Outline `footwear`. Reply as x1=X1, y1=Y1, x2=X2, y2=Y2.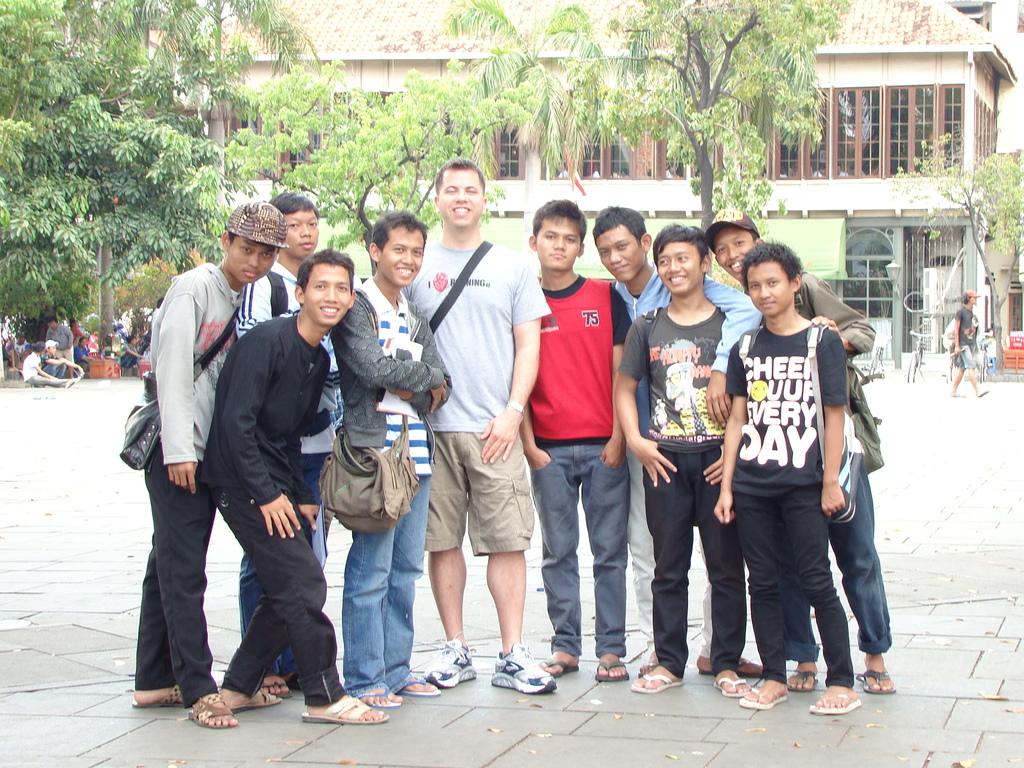
x1=737, y1=685, x2=790, y2=709.
